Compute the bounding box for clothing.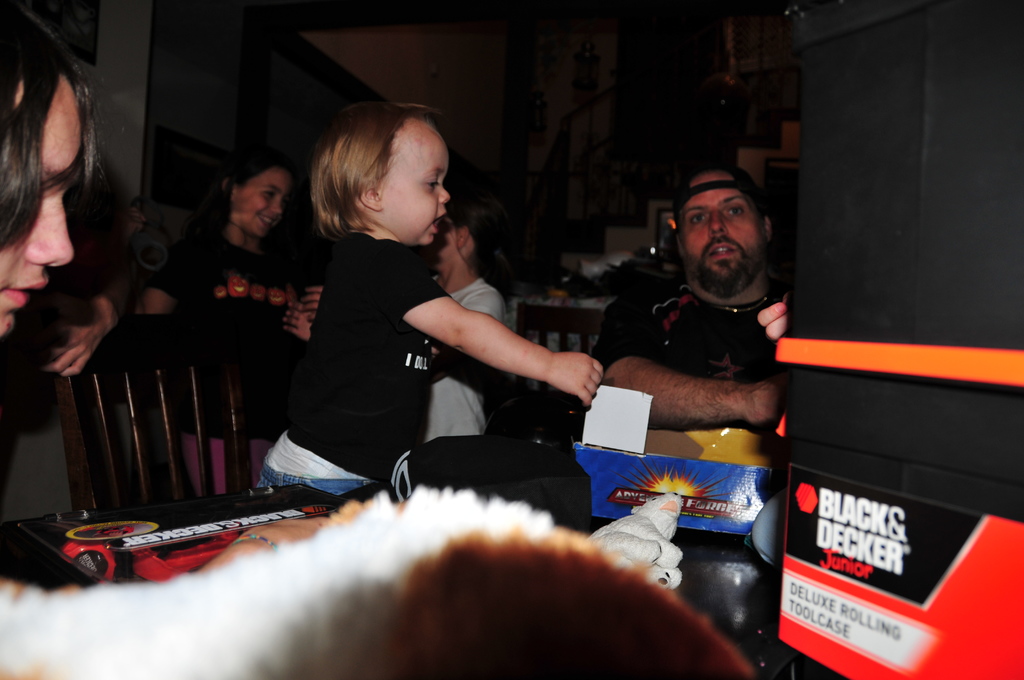
select_region(594, 277, 787, 365).
